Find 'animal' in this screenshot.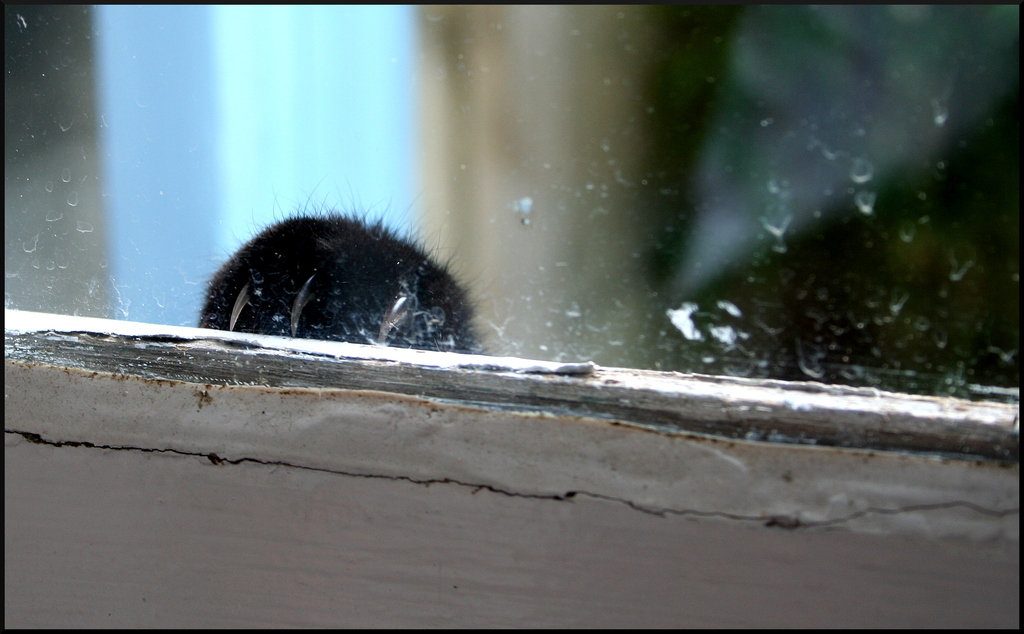
The bounding box for 'animal' is bbox=[186, 178, 492, 353].
